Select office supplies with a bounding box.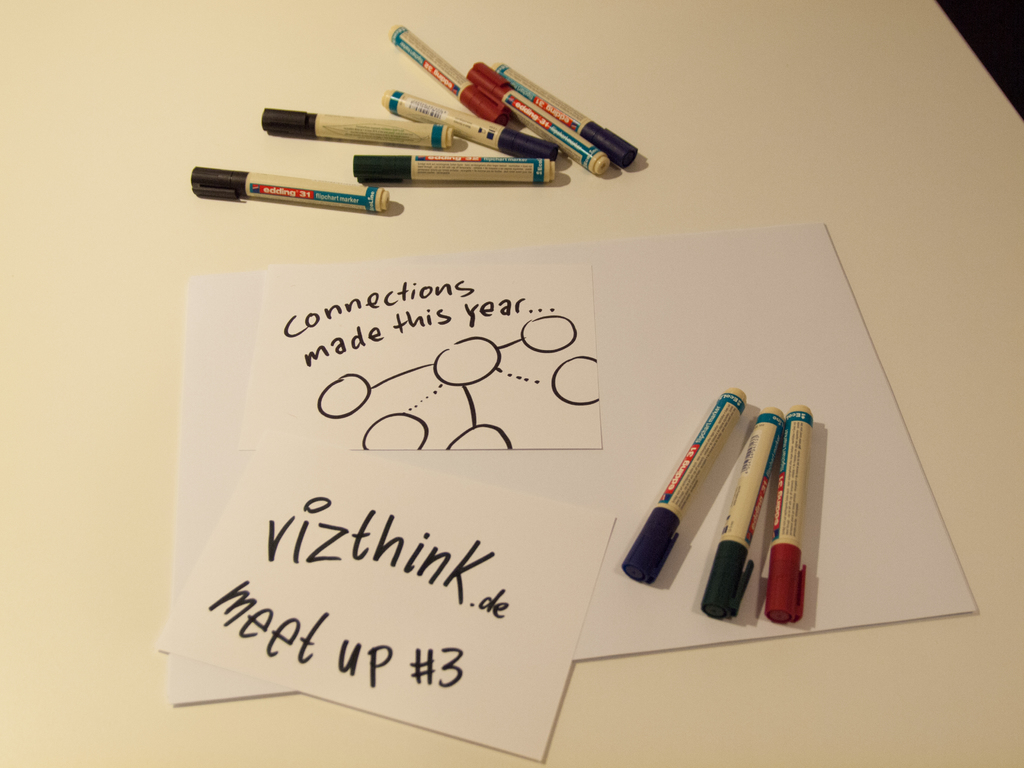
l=470, t=61, r=608, b=180.
